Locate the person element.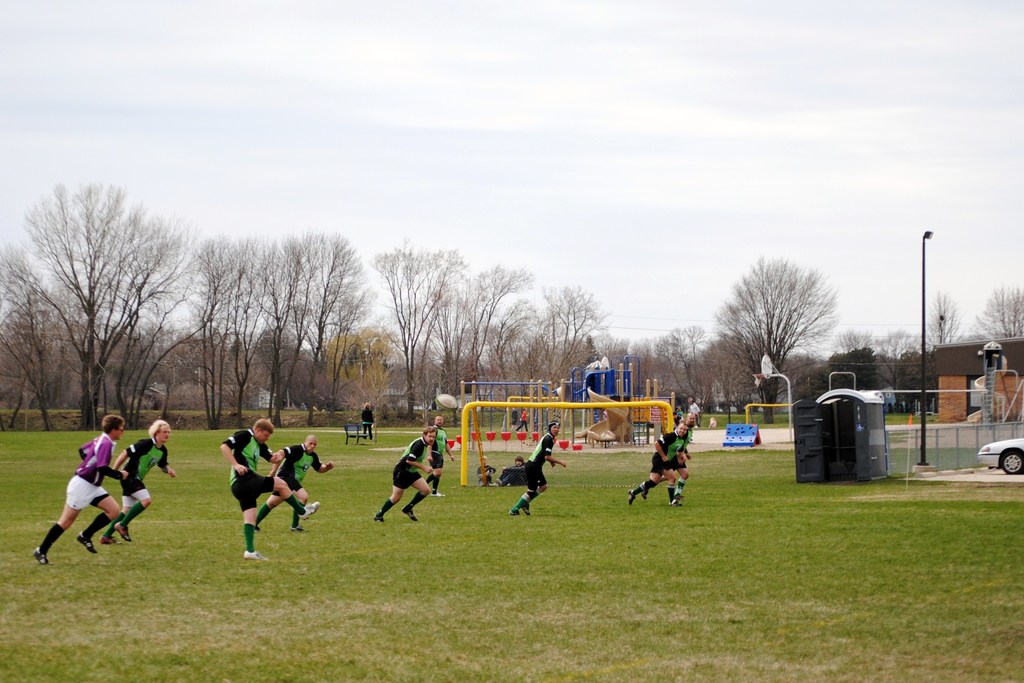
Element bbox: box(255, 434, 331, 529).
